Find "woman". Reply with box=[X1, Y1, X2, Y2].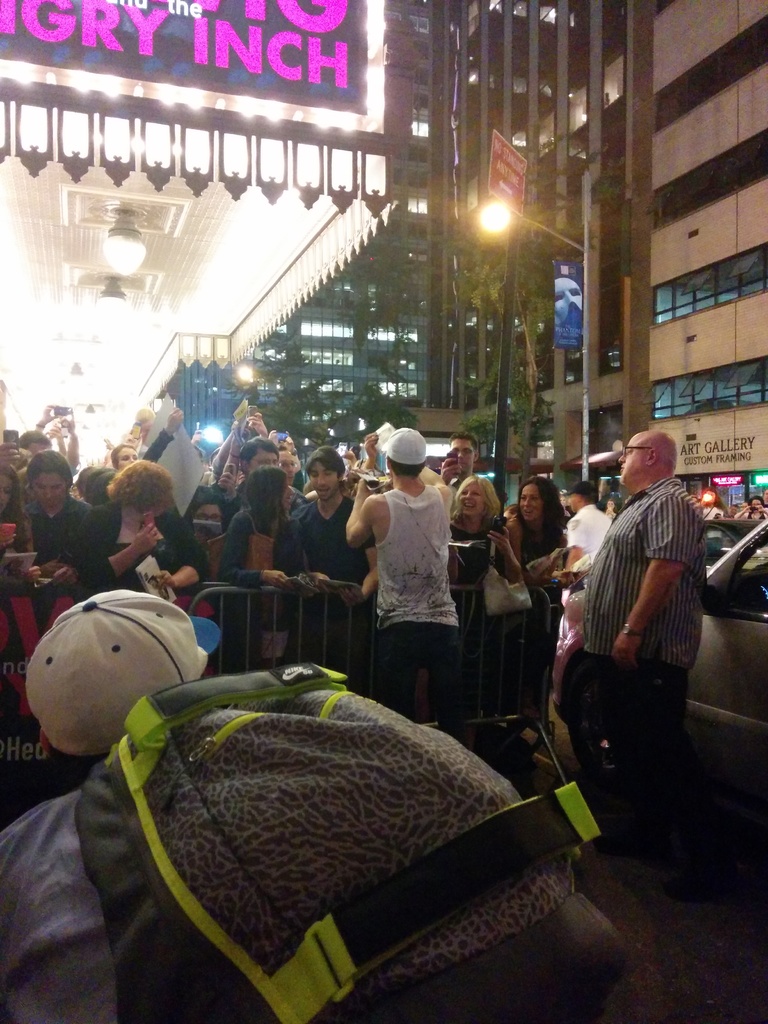
box=[444, 465, 523, 746].
